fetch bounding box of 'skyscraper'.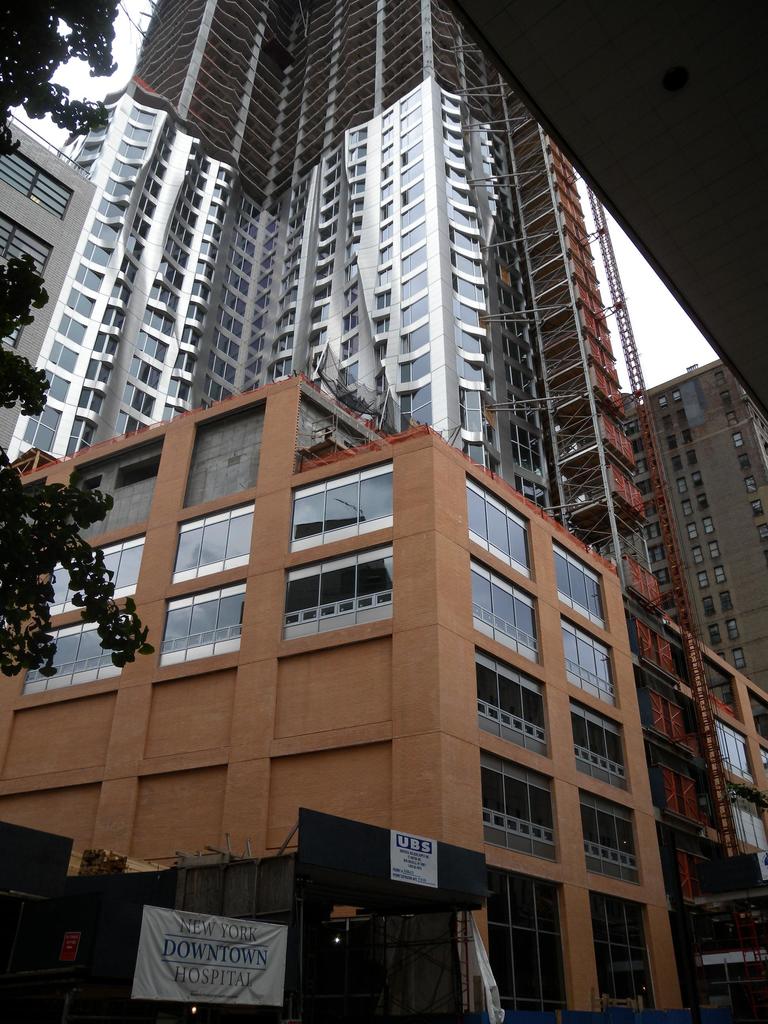
Bbox: 0/0/767/1023.
